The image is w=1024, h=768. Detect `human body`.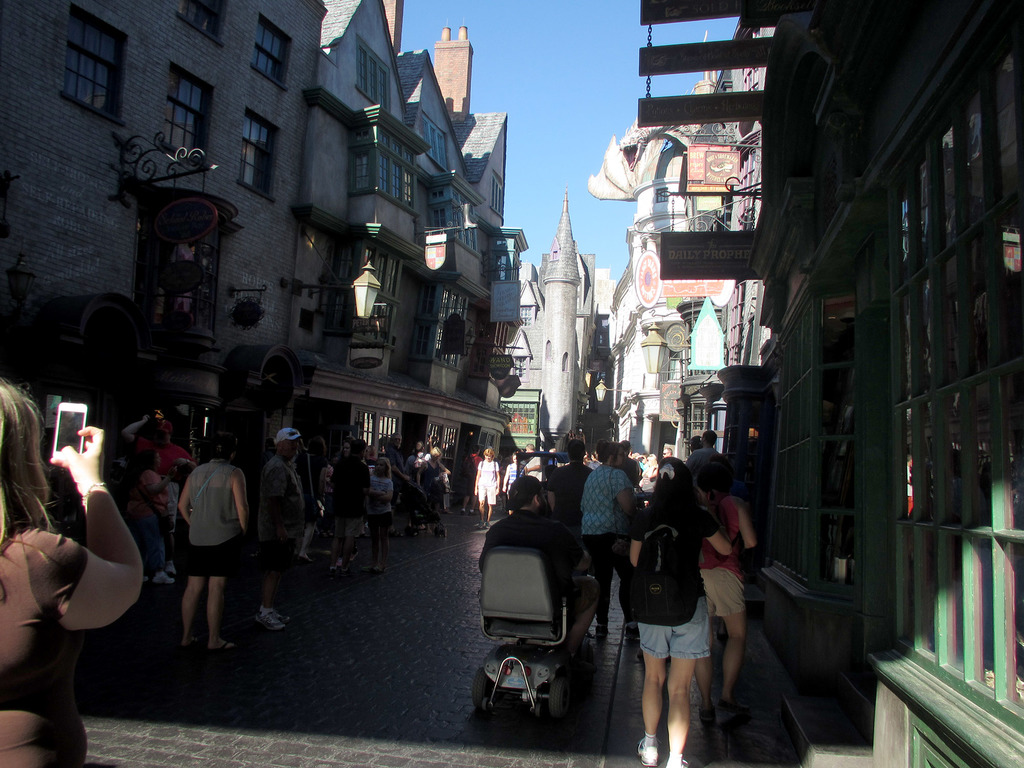
Detection: select_region(143, 442, 196, 582).
